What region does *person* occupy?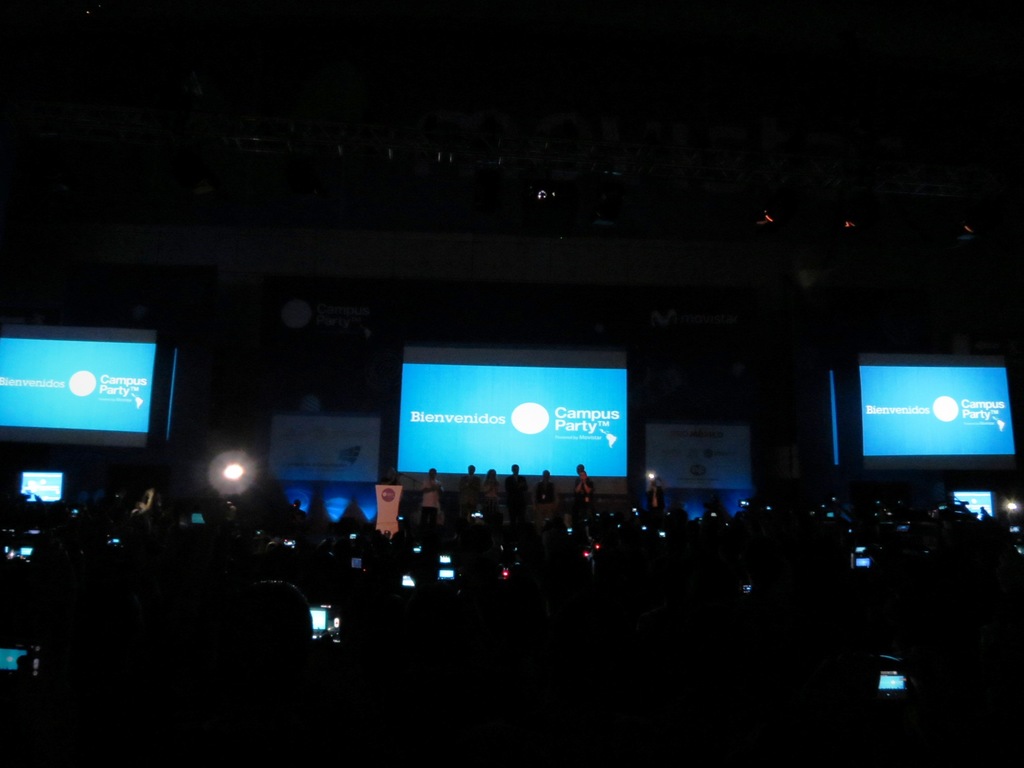
box(535, 466, 555, 522).
